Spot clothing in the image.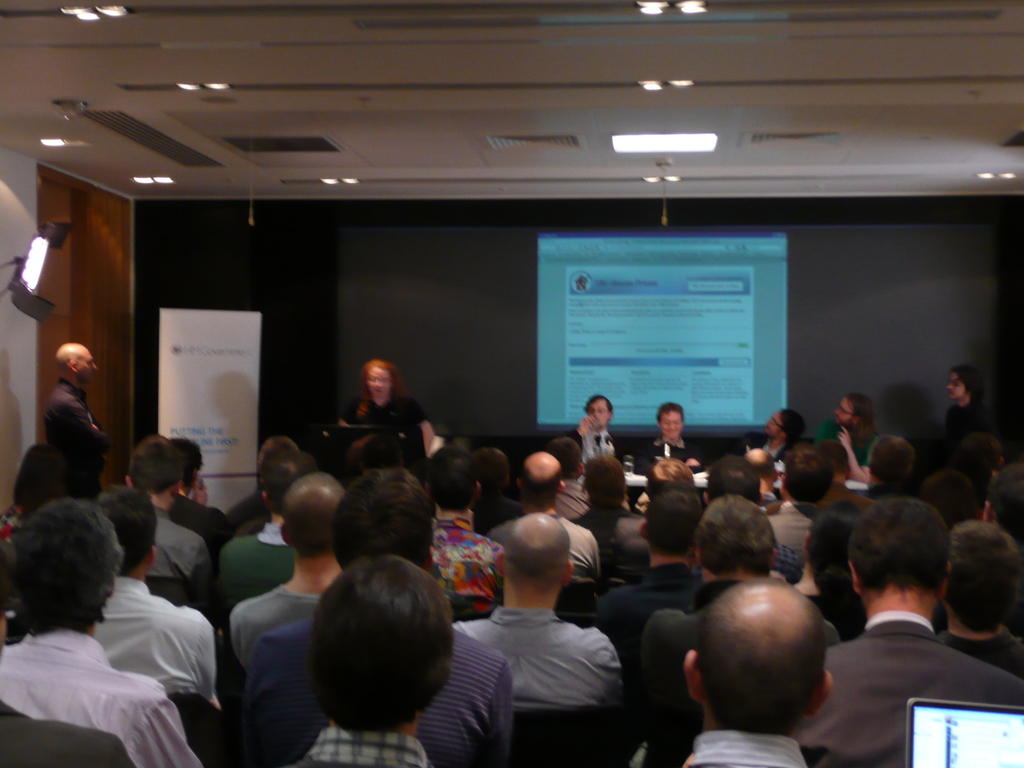
clothing found at l=86, t=577, r=218, b=700.
